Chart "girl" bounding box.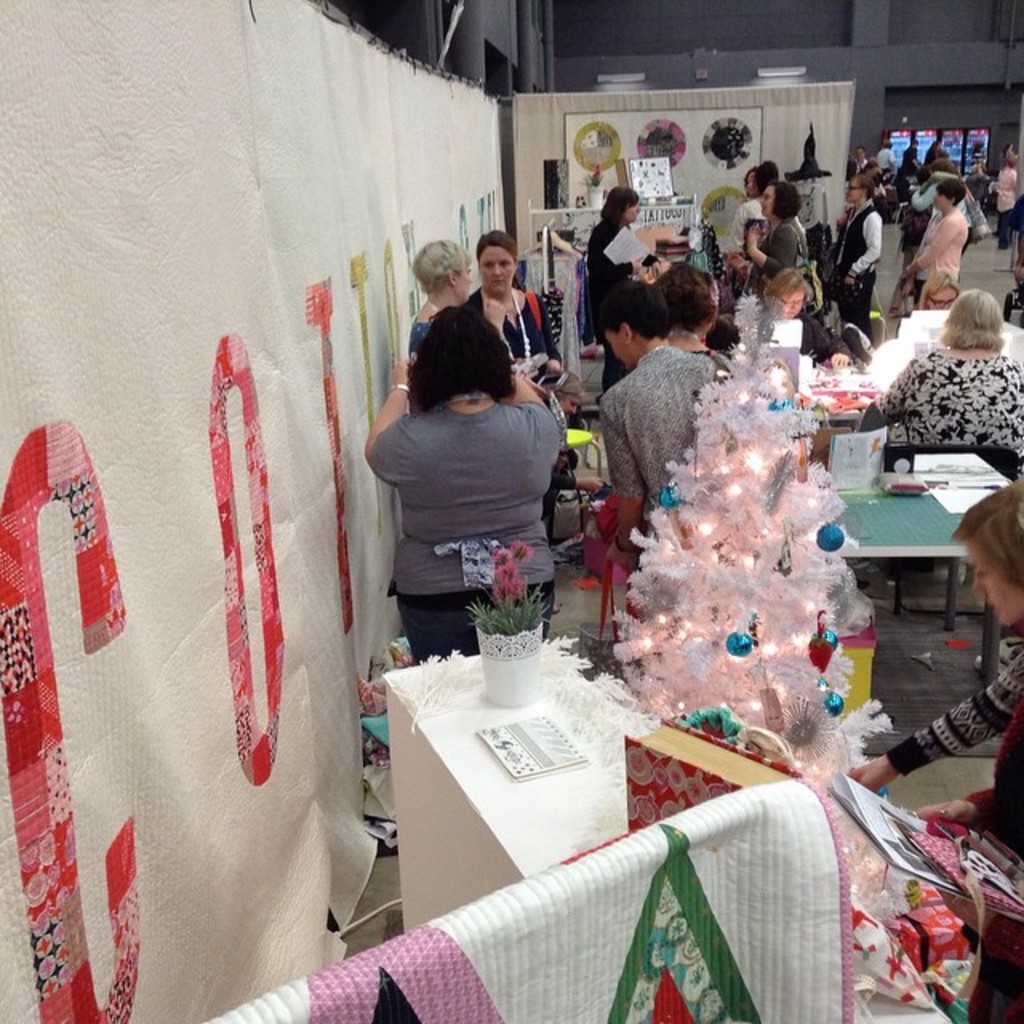
Charted: box=[765, 261, 853, 374].
